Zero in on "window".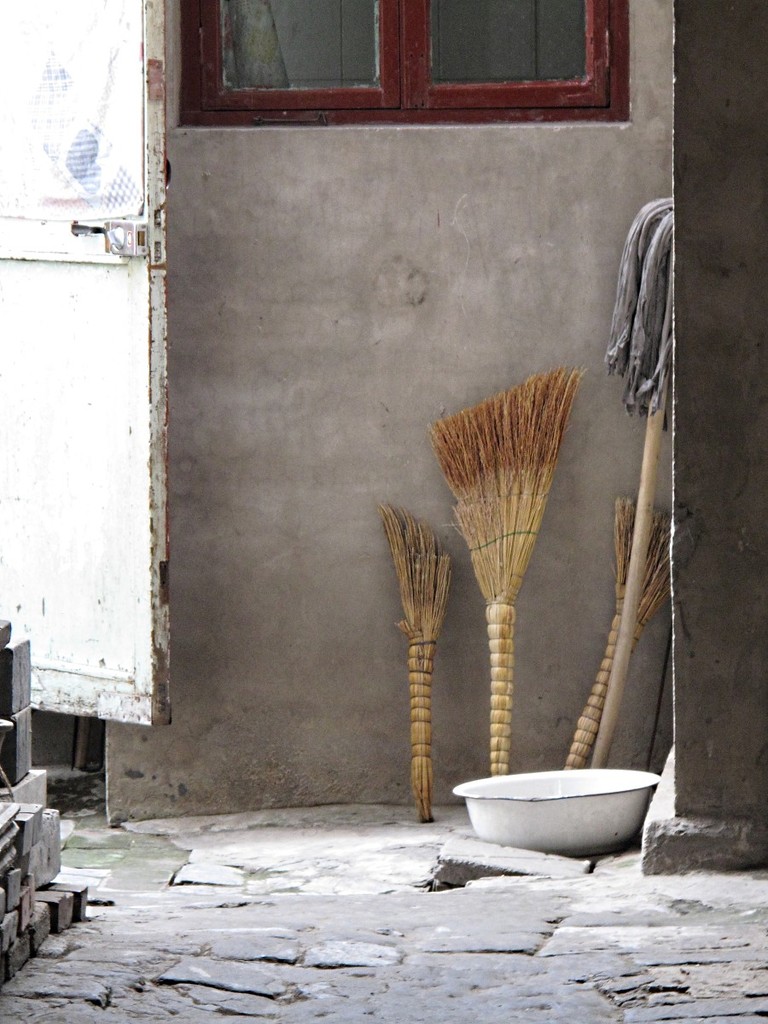
Zeroed in: [193,0,630,111].
